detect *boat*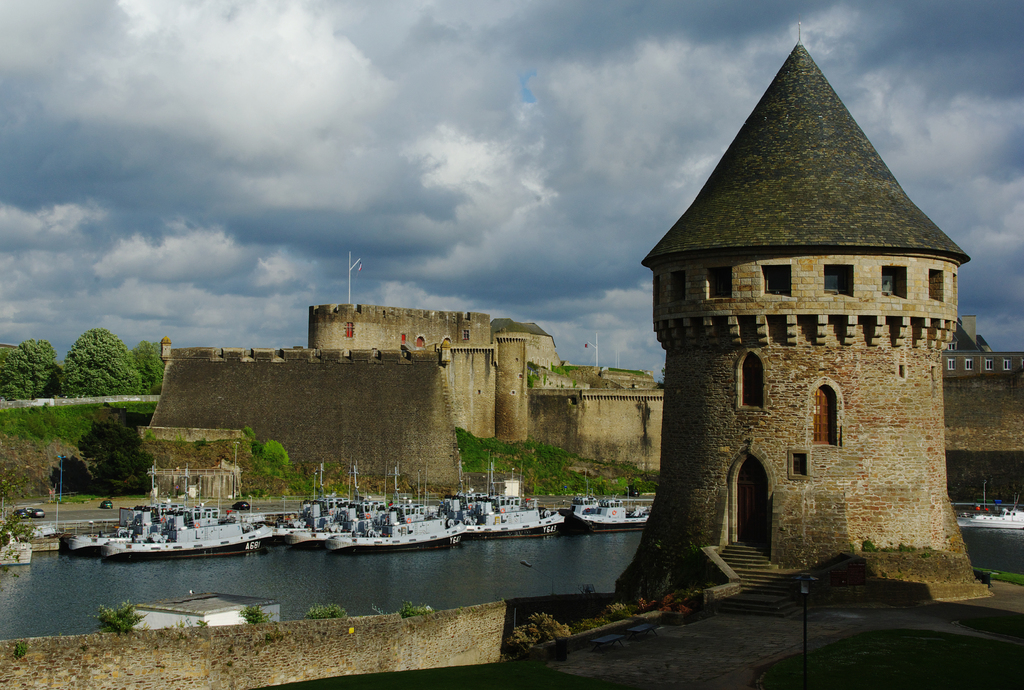
locate(54, 504, 286, 567)
